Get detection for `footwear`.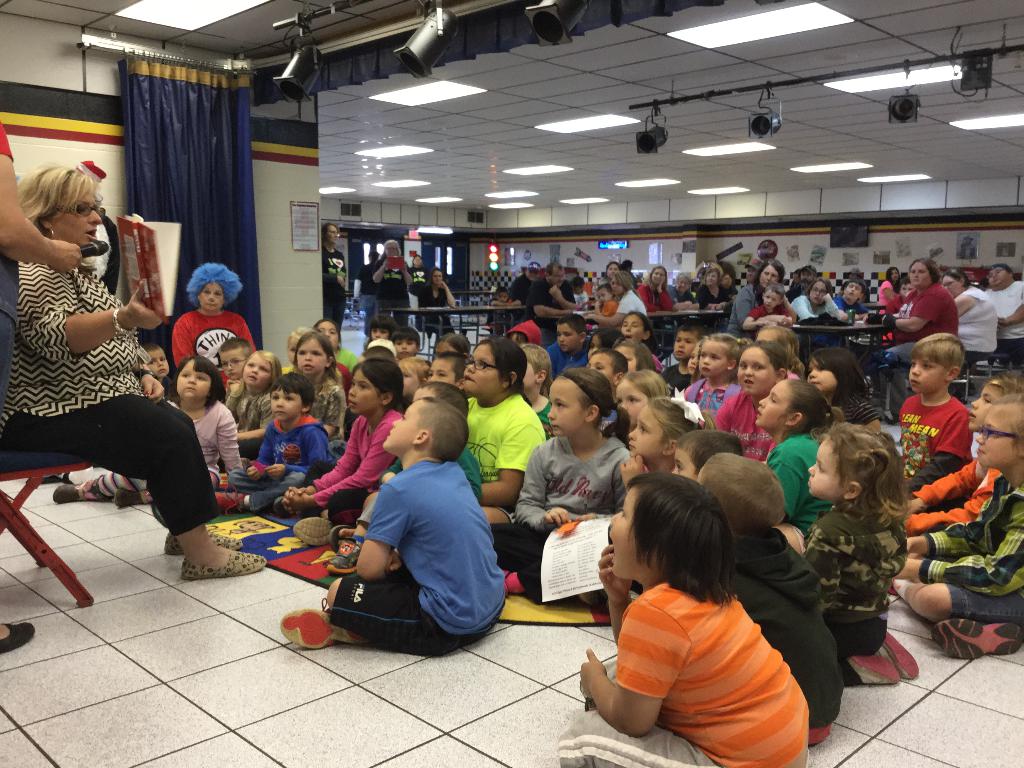
Detection: (left=289, top=511, right=337, bottom=549).
